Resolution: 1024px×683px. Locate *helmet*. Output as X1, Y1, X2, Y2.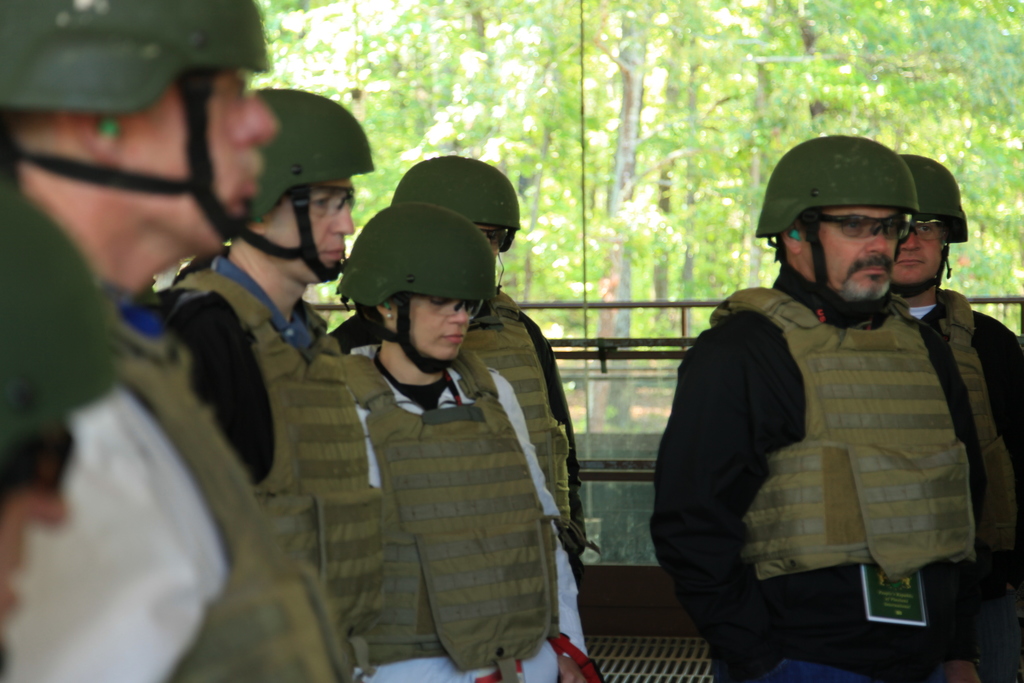
216, 83, 376, 286.
